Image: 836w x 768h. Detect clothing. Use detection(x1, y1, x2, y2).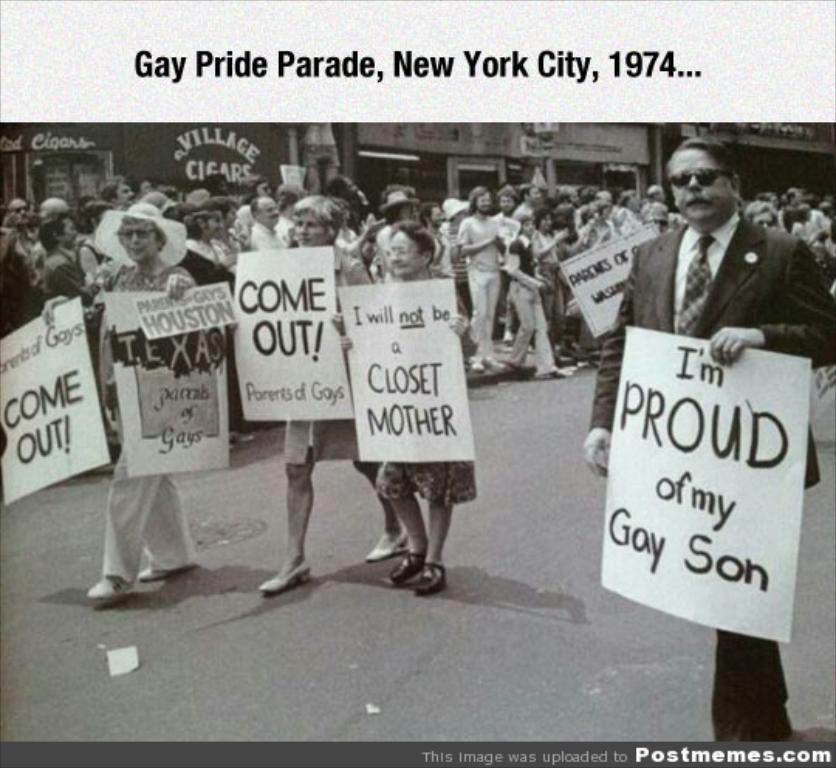
detection(375, 218, 435, 291).
